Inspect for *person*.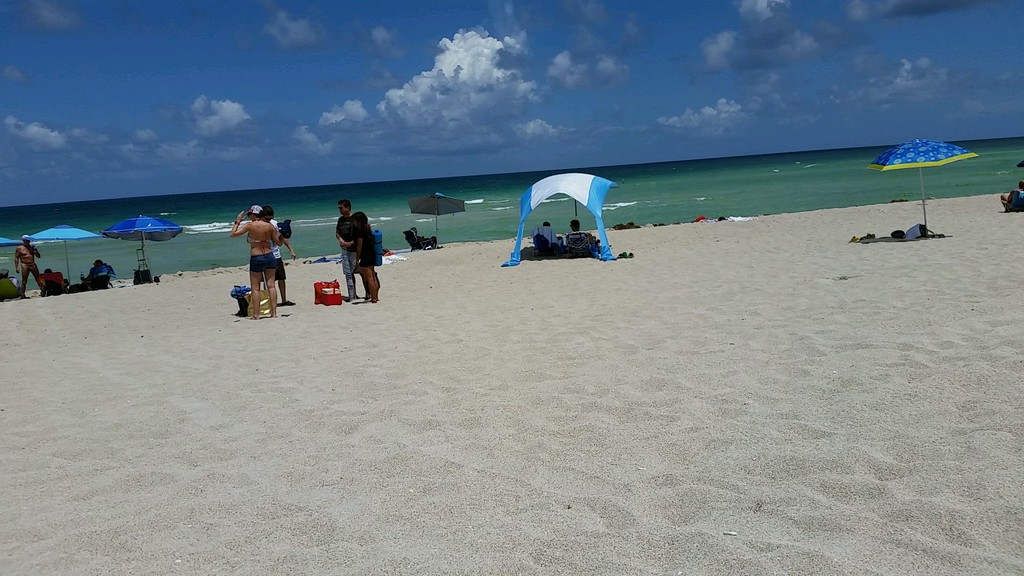
Inspection: x1=77, y1=256, x2=104, y2=291.
